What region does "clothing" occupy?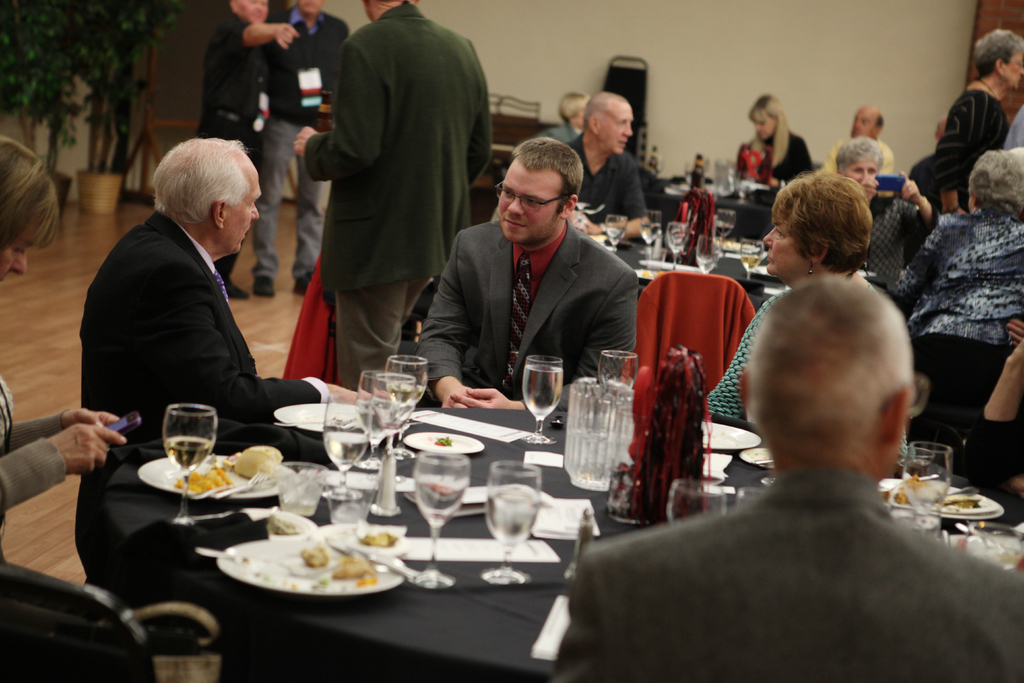
detection(769, 136, 816, 193).
